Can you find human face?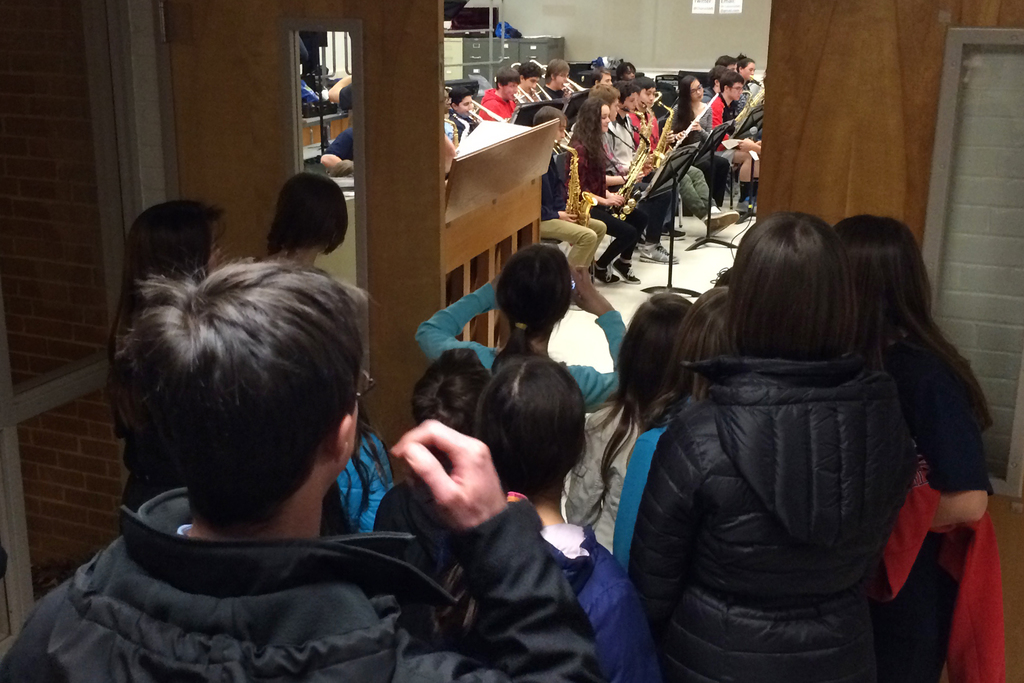
Yes, bounding box: (521, 76, 541, 94).
